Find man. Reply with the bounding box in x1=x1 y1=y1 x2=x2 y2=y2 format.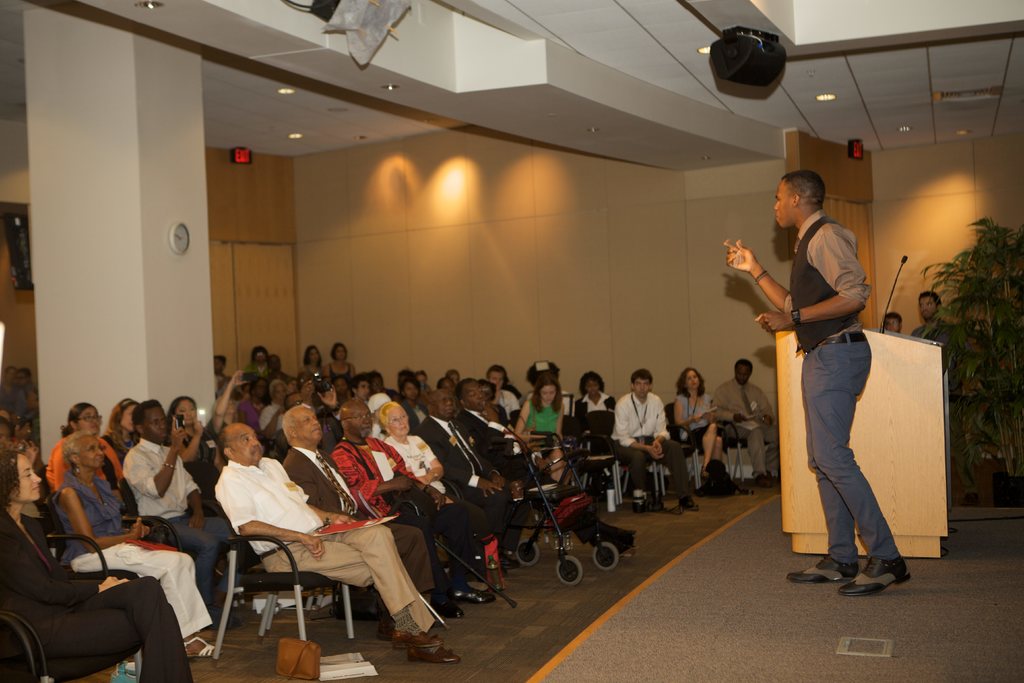
x1=710 y1=353 x2=785 y2=486.
